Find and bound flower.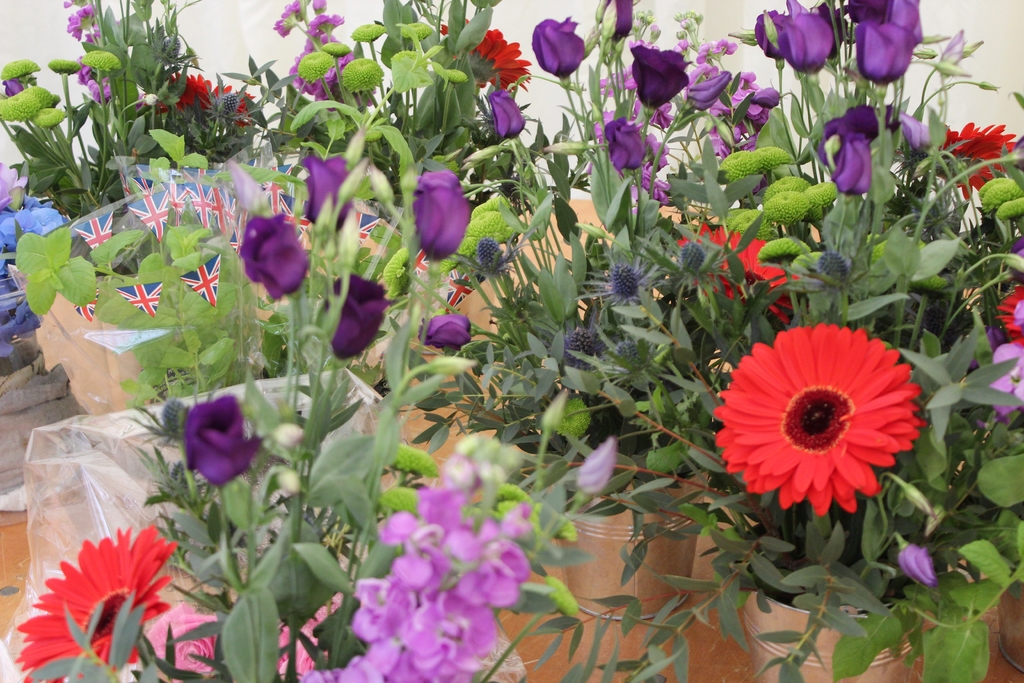
Bound: [243, 217, 312, 304].
